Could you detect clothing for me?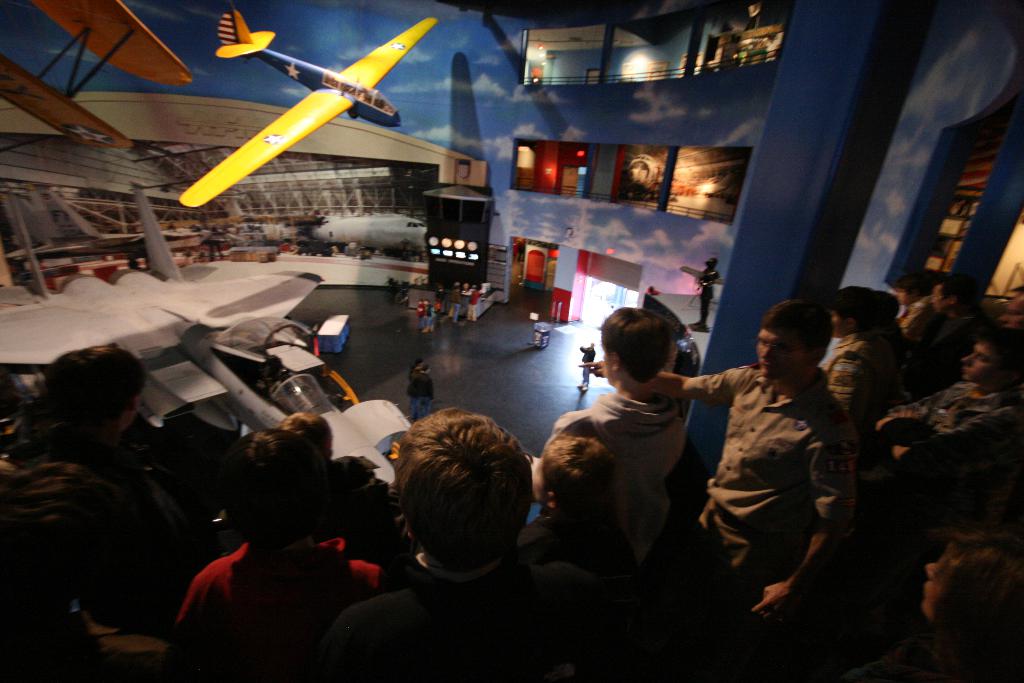
Detection result: {"x1": 330, "y1": 553, "x2": 630, "y2": 682}.
